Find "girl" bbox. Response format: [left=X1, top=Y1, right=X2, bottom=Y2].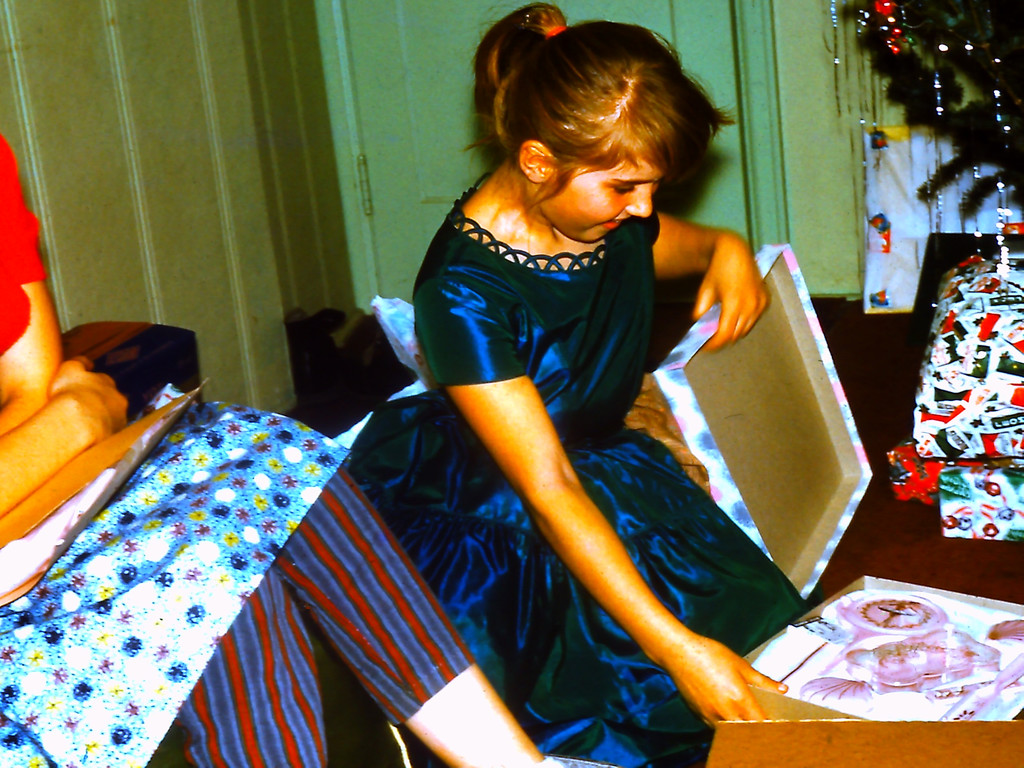
[left=351, top=0, right=790, bottom=767].
